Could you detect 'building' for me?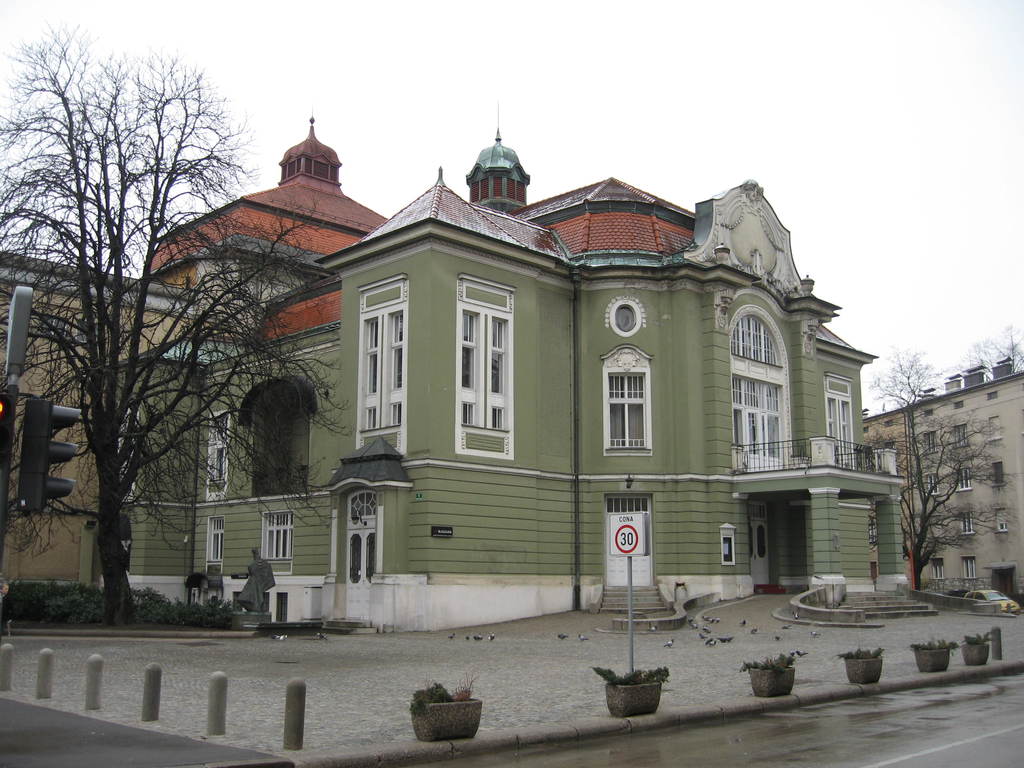
Detection result: [93,100,908,635].
